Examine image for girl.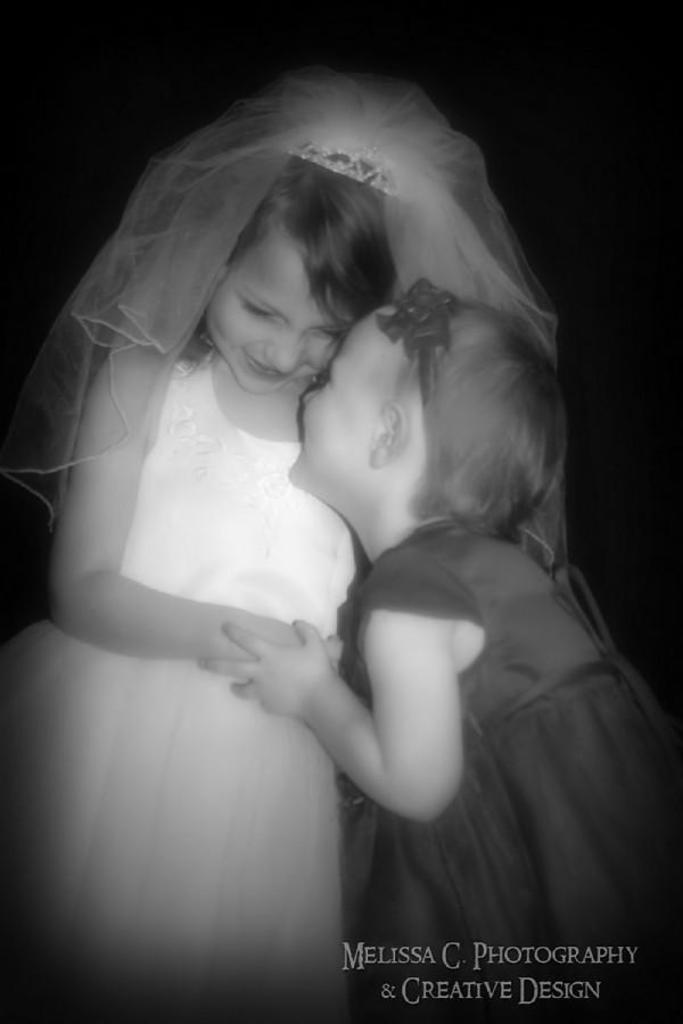
Examination result: 196/278/674/1022.
